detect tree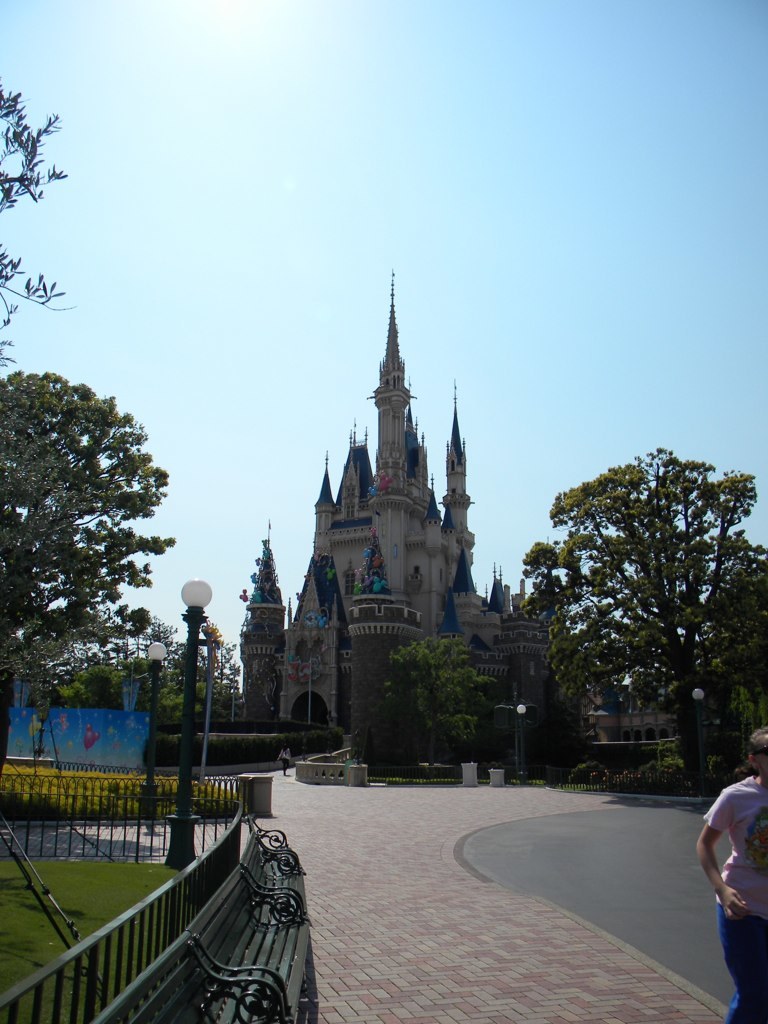
505/390/760/826
